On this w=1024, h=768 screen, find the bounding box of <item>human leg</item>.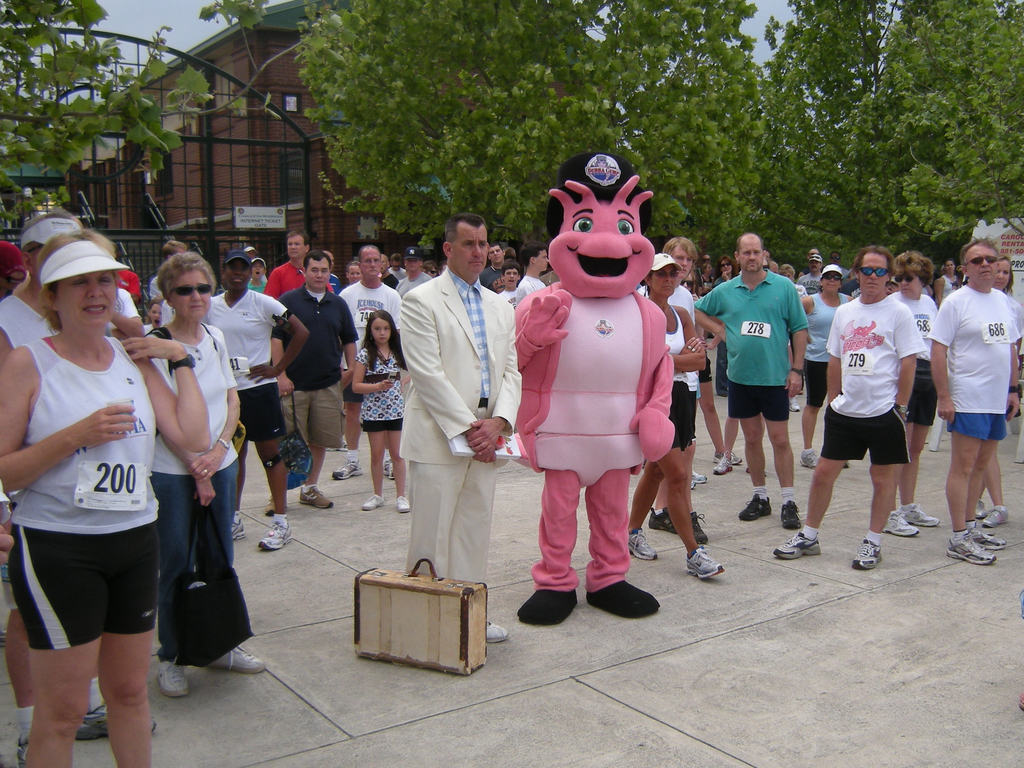
Bounding box: {"left": 405, "top": 457, "right": 467, "bottom": 580}.
